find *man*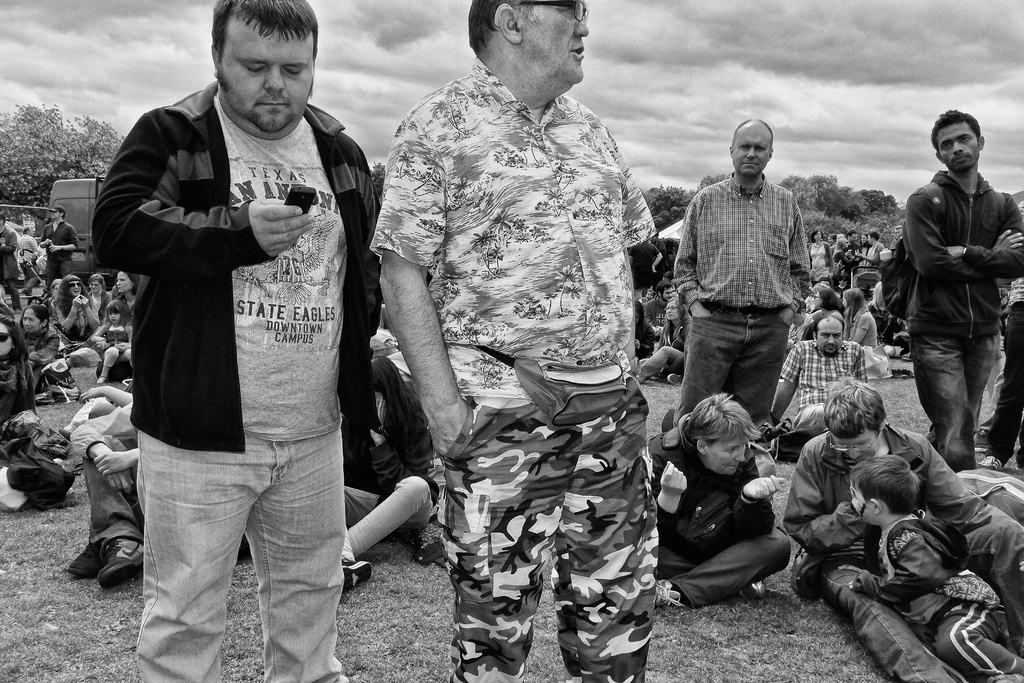
(90,0,381,682)
